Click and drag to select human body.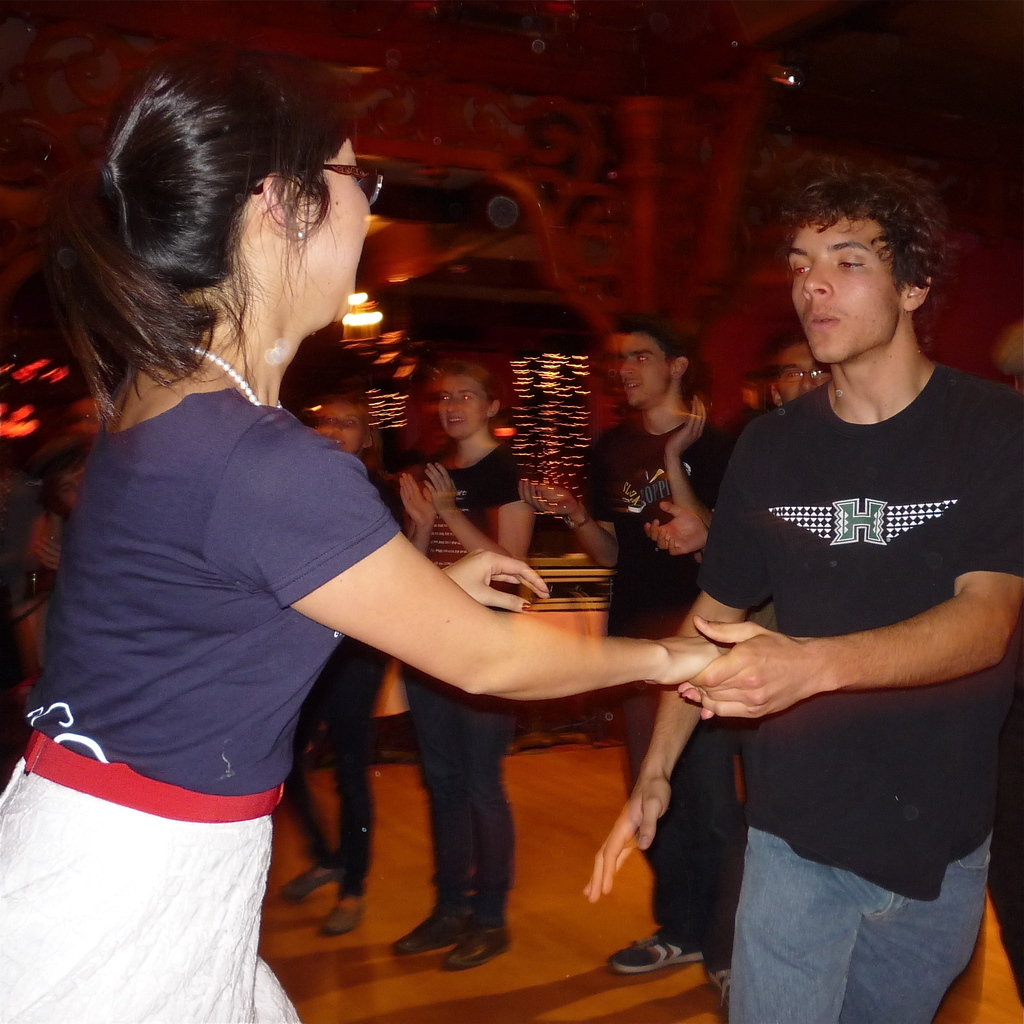
Selection: 0/37/735/1023.
